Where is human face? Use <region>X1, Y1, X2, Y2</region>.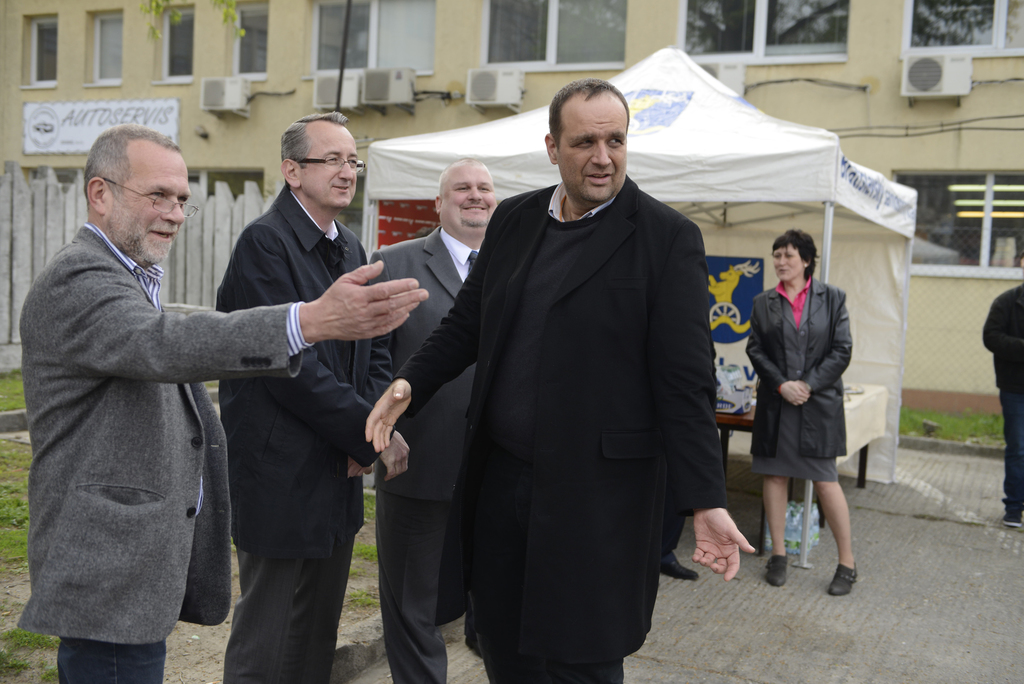
<region>771, 241, 808, 282</region>.
